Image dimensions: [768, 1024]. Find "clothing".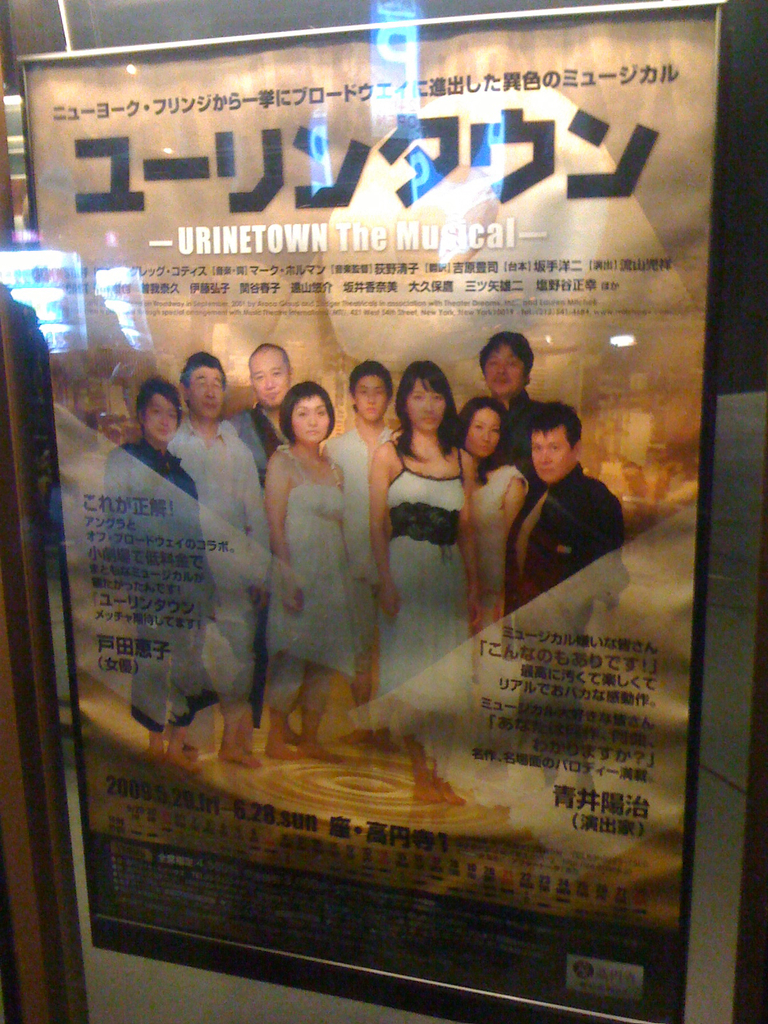
BBox(484, 403, 547, 469).
